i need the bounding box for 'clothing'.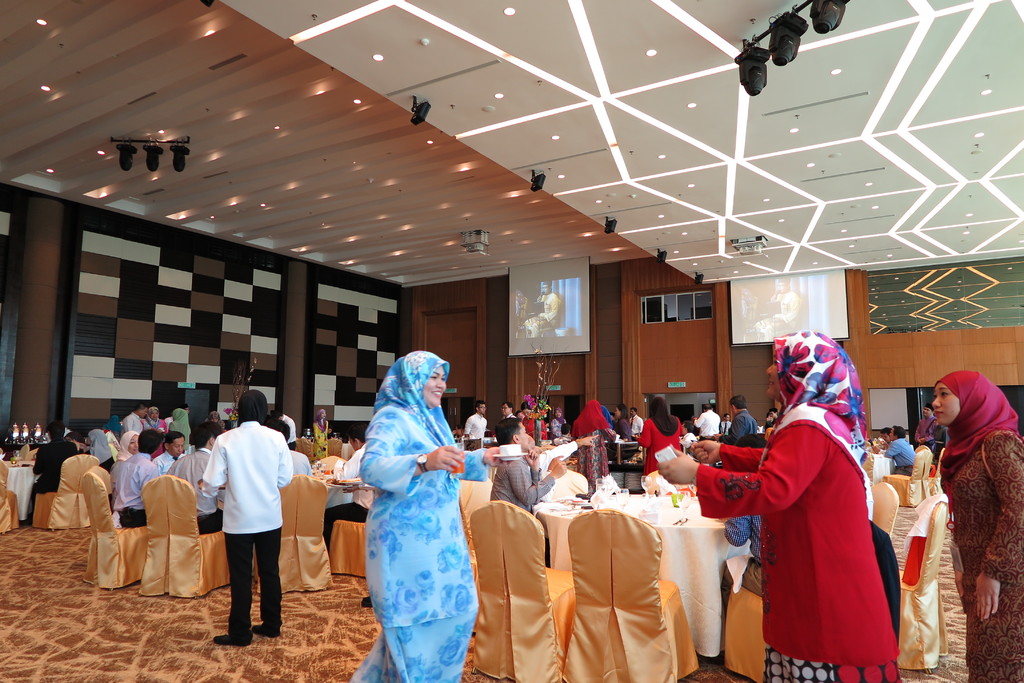
Here it is: bbox=(693, 328, 900, 682).
